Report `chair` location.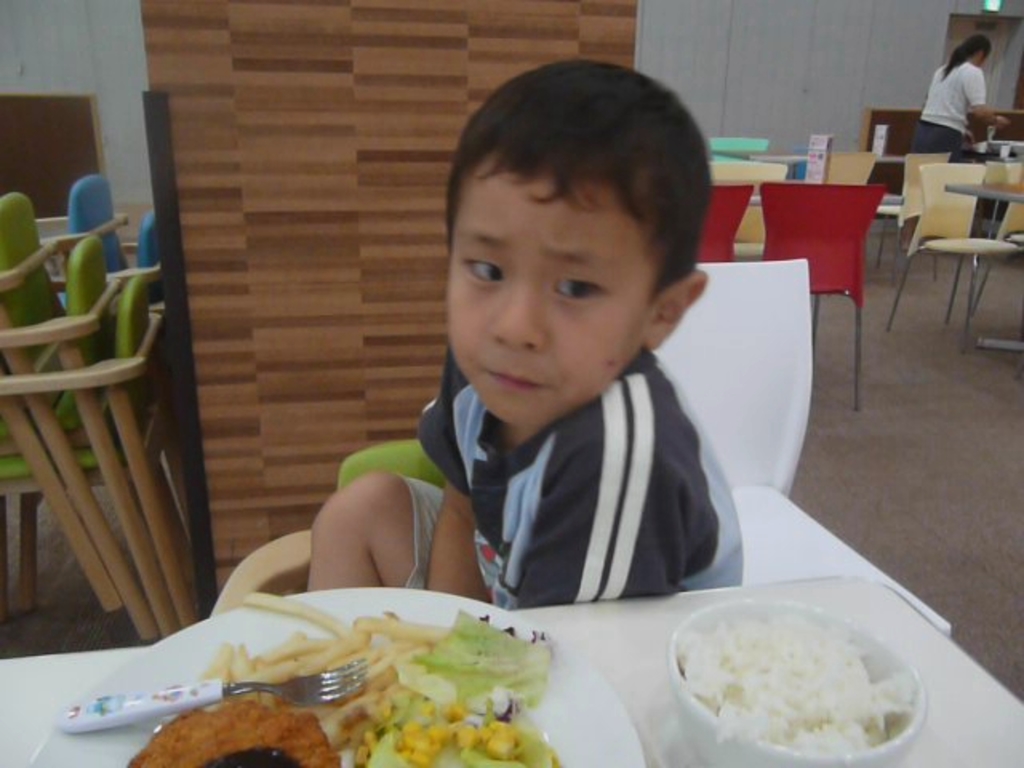
Report: (left=690, top=181, right=755, bottom=261).
